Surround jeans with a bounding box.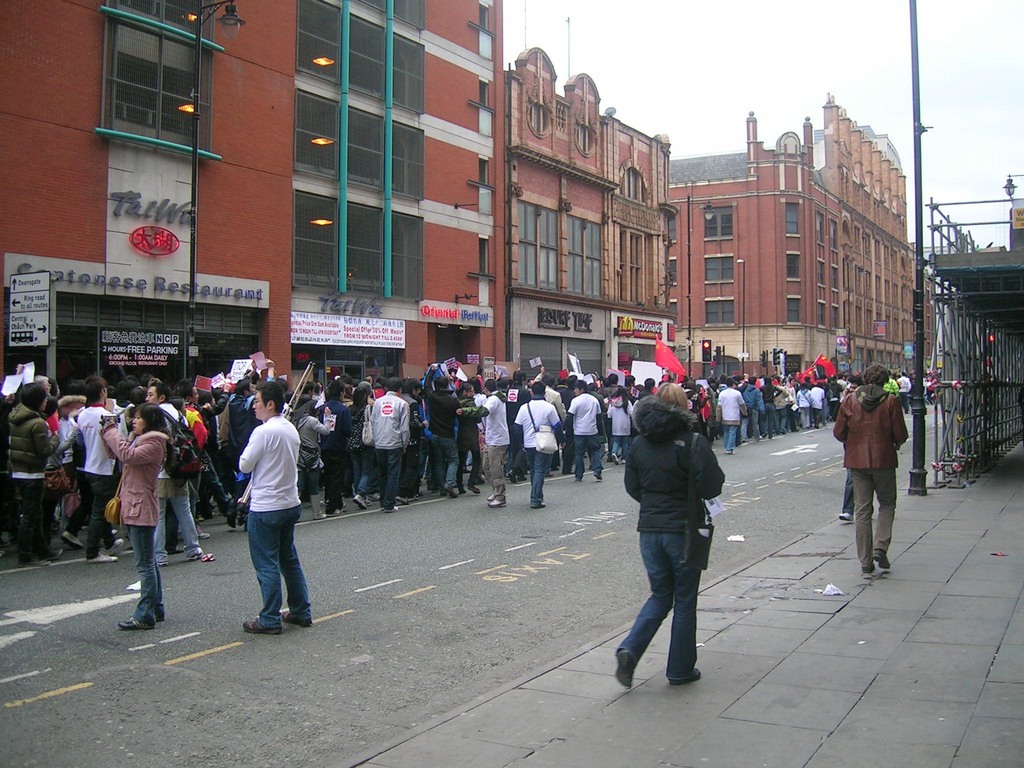
124 524 167 620.
